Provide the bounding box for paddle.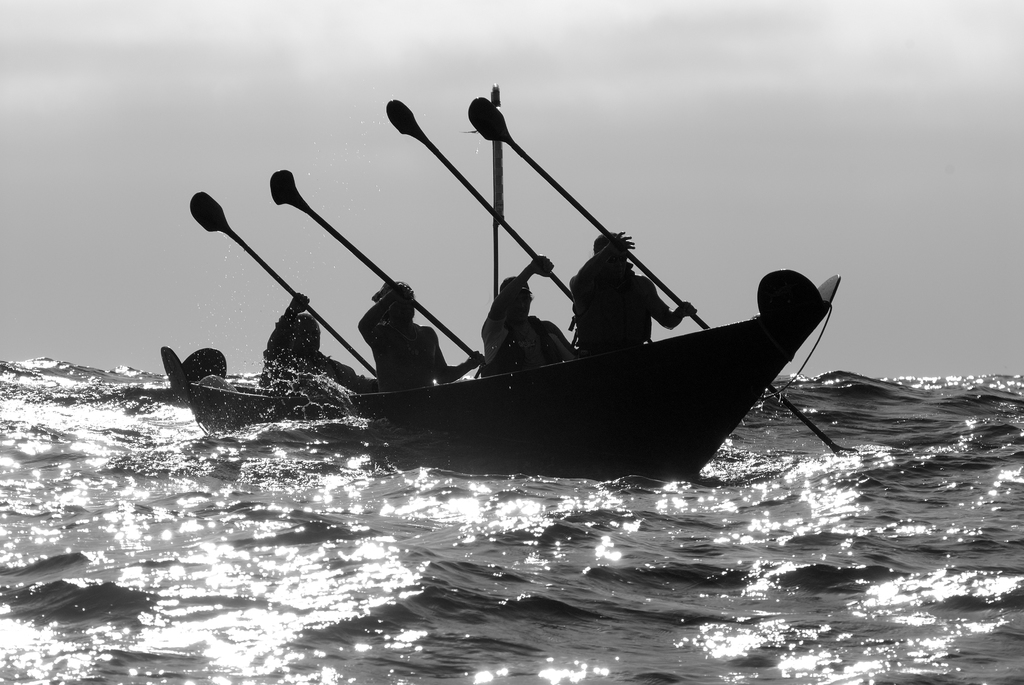
region(467, 95, 852, 456).
